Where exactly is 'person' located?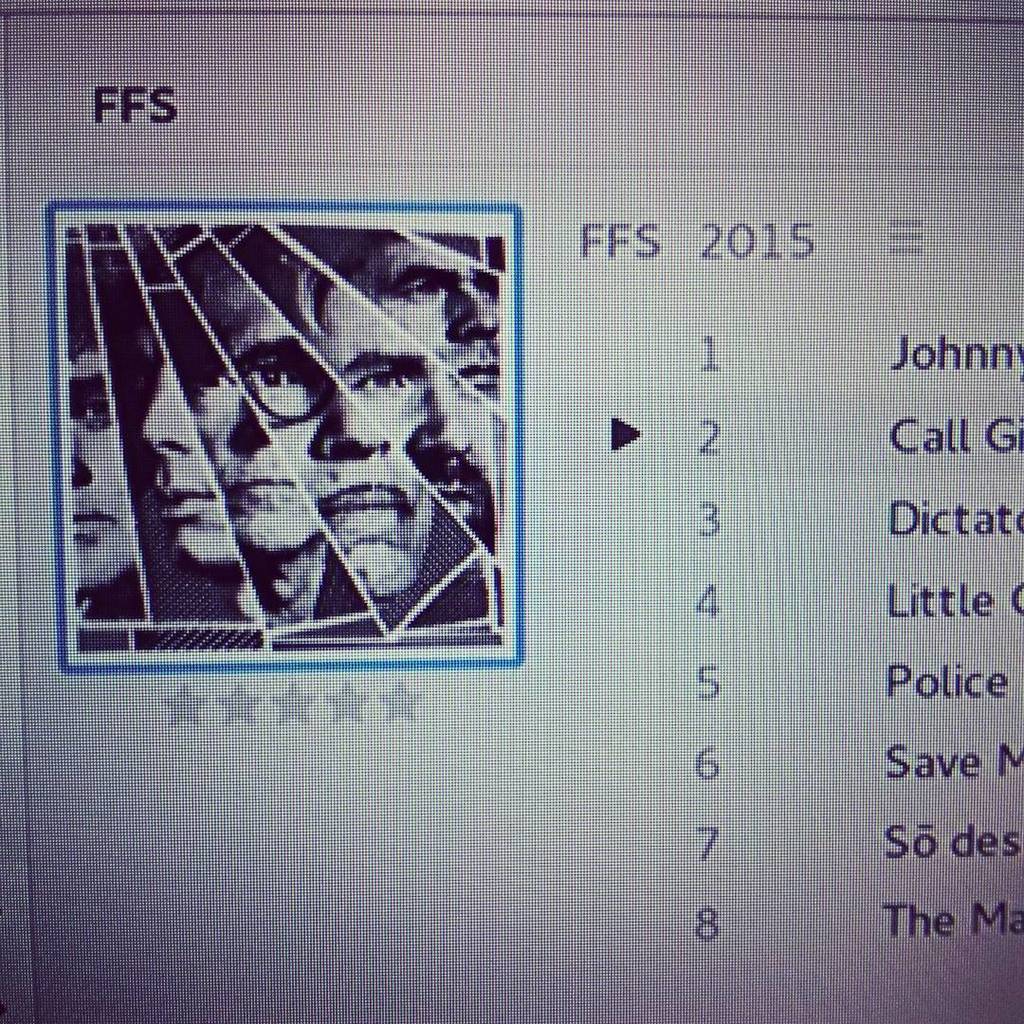
Its bounding box is left=331, top=223, right=501, bottom=403.
